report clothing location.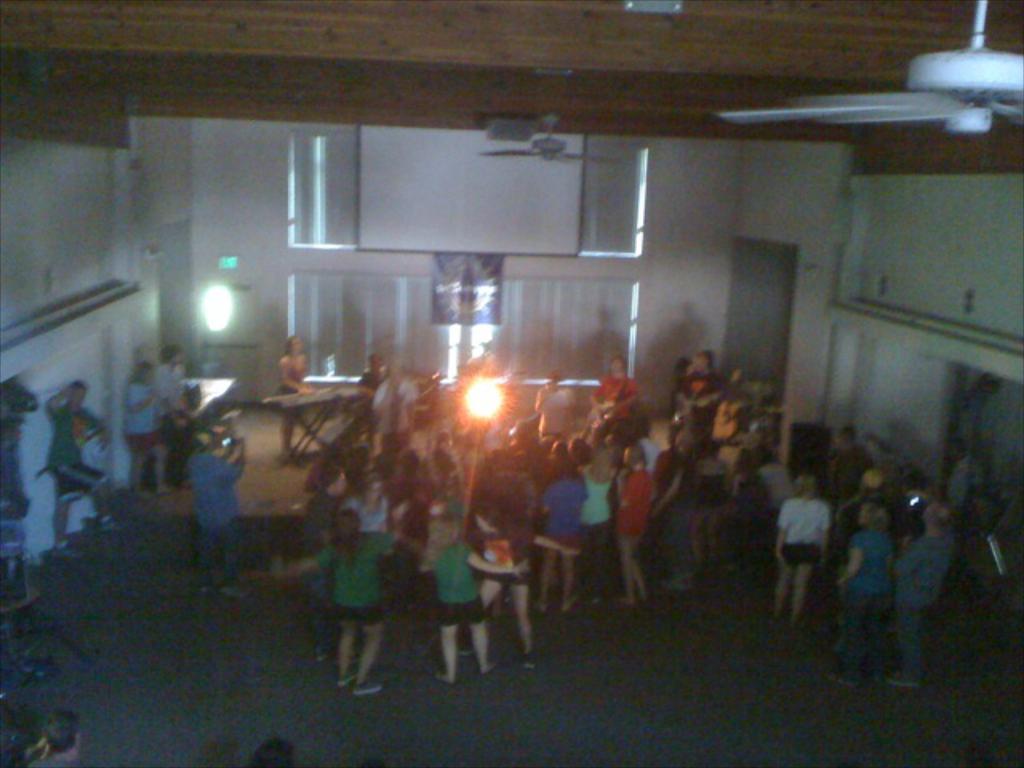
Report: left=654, top=446, right=701, bottom=504.
